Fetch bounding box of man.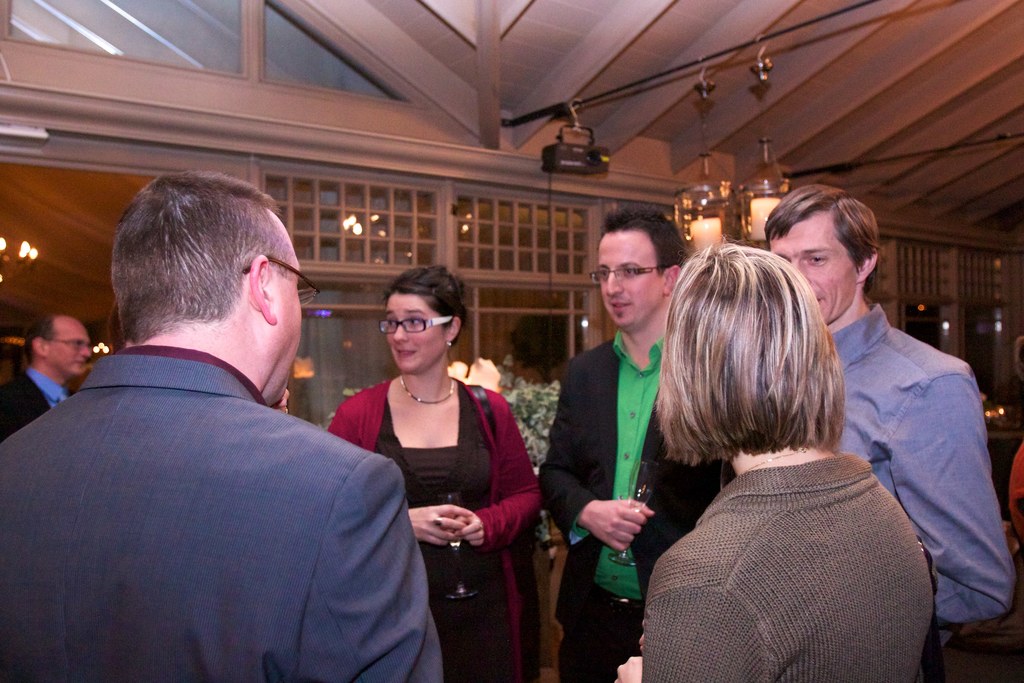
Bbox: 538 207 749 682.
